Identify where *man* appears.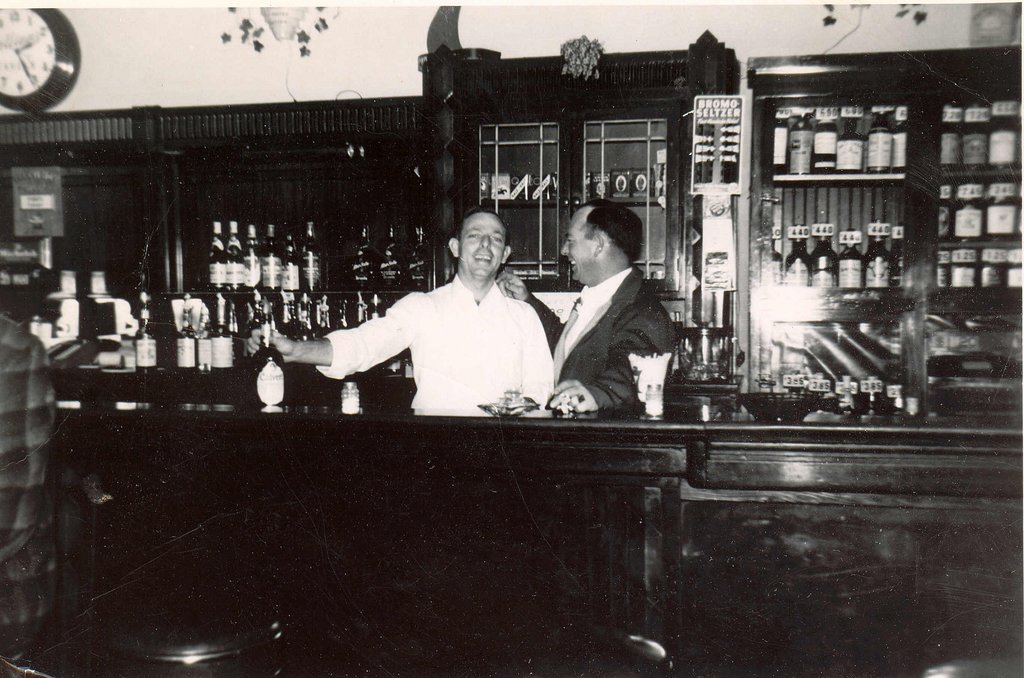
Appears at pyautogui.locateOnScreen(550, 203, 694, 431).
